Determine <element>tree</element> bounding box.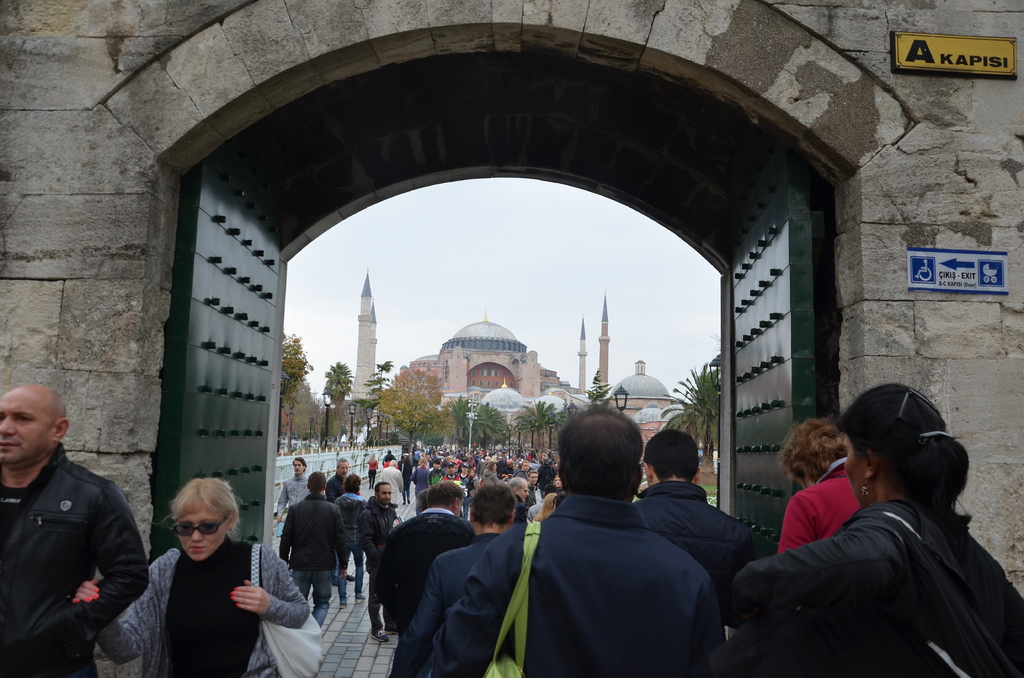
Determined: bbox=[567, 369, 617, 414].
